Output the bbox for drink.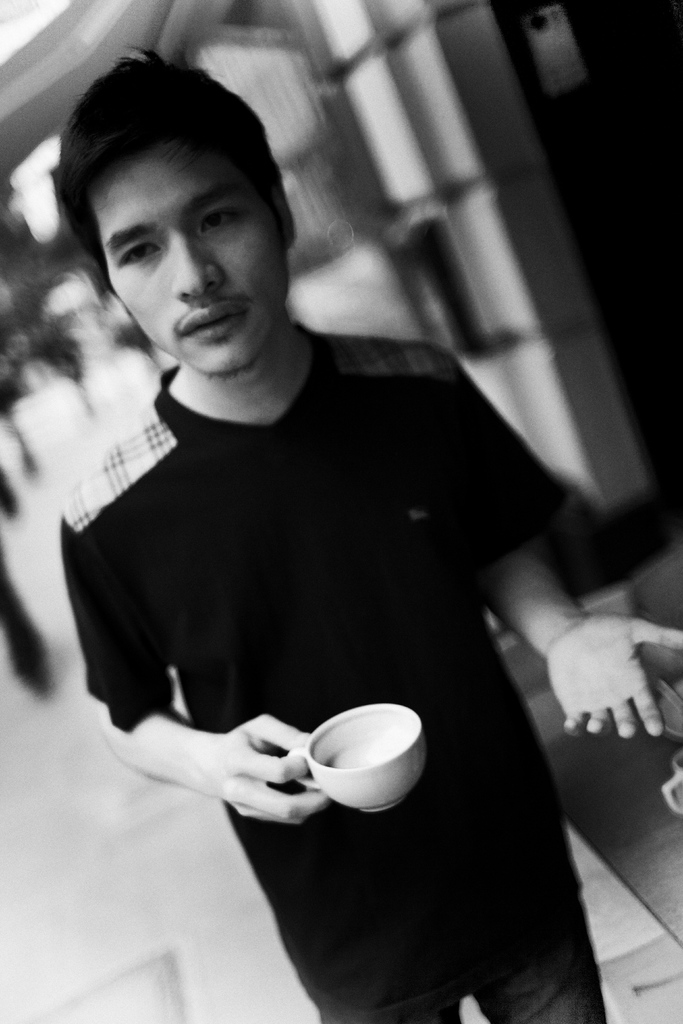
327:729:411:772.
